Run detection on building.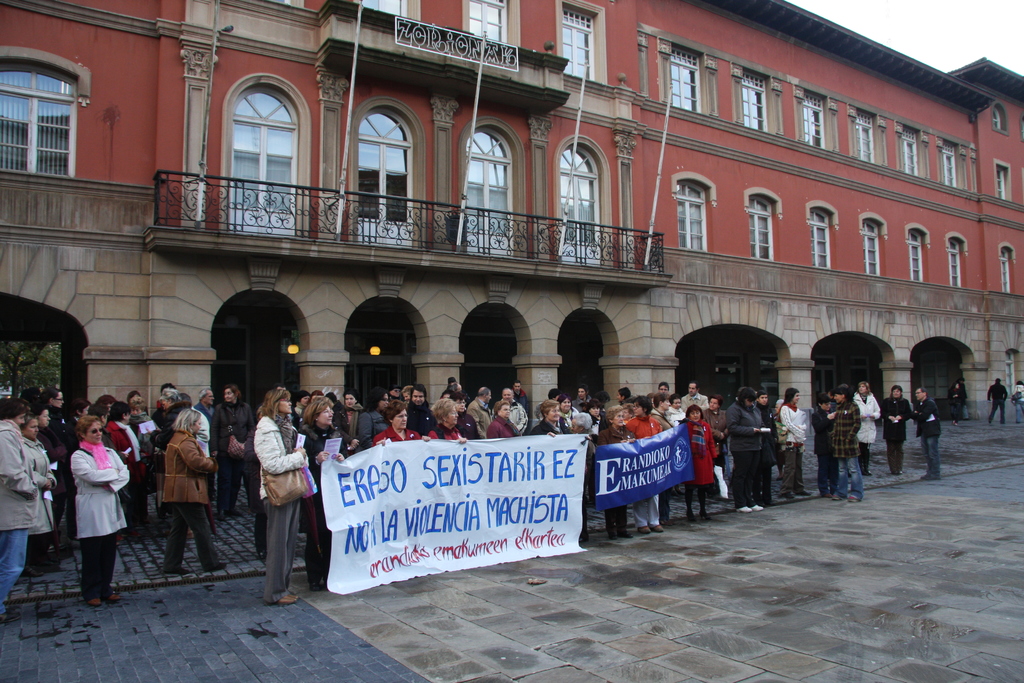
Result: locate(0, 0, 1023, 424).
